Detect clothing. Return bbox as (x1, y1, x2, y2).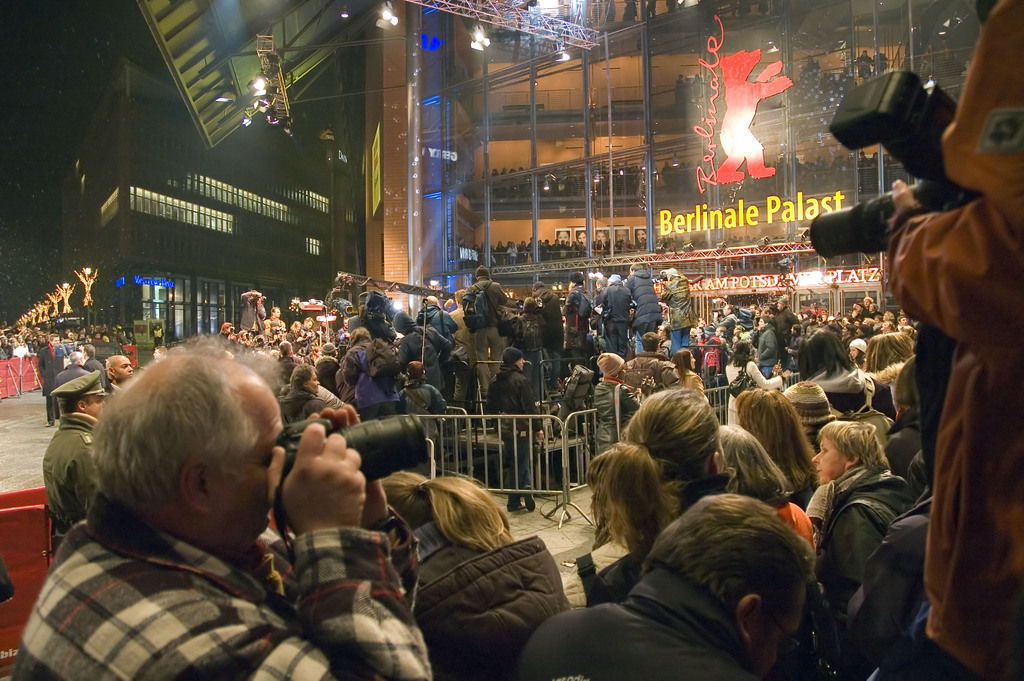
(397, 309, 453, 389).
